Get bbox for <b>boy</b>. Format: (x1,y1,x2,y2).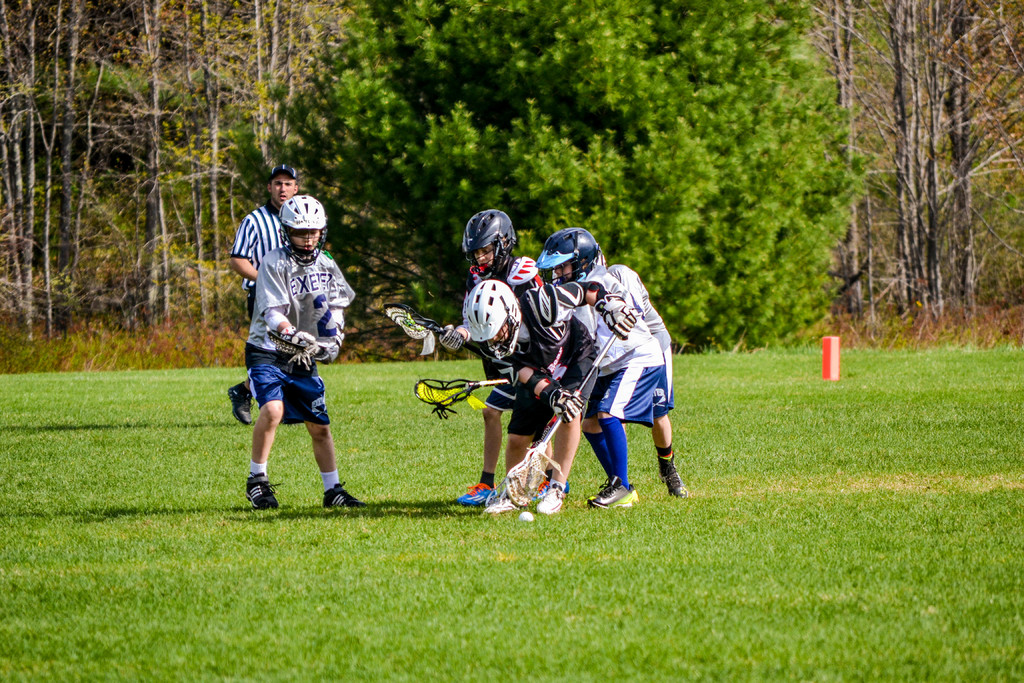
(204,189,372,529).
